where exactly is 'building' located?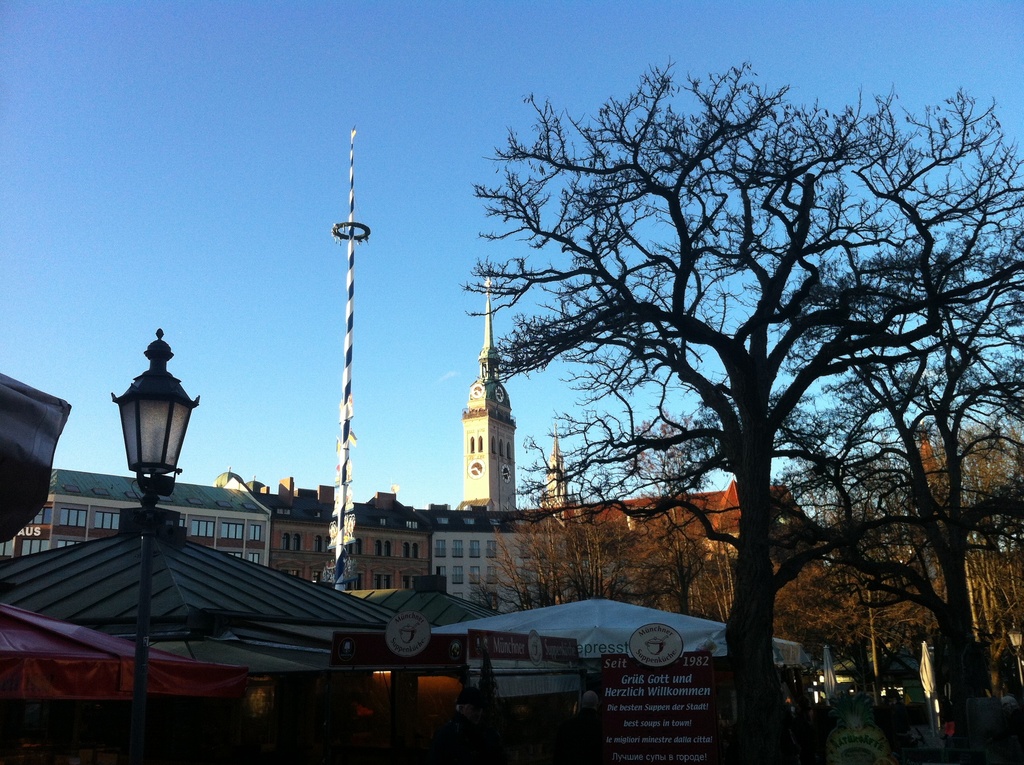
Its bounding box is x1=0, y1=476, x2=270, y2=566.
